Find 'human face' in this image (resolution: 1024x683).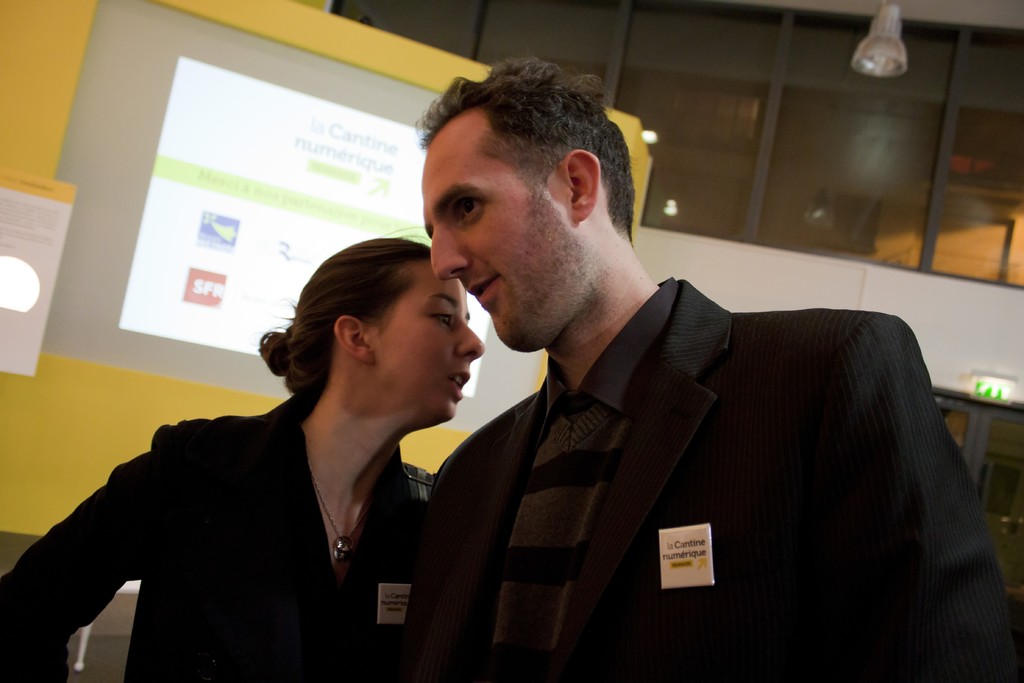
pyautogui.locateOnScreen(422, 107, 577, 347).
